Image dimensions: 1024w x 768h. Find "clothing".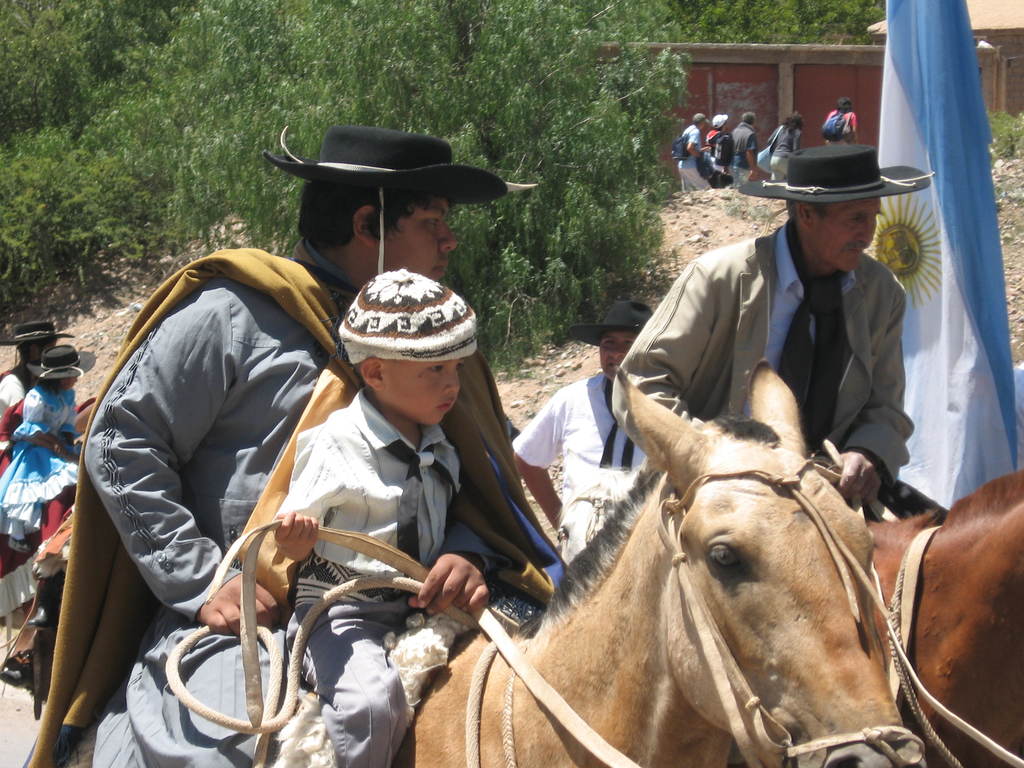
25/243/566/767.
